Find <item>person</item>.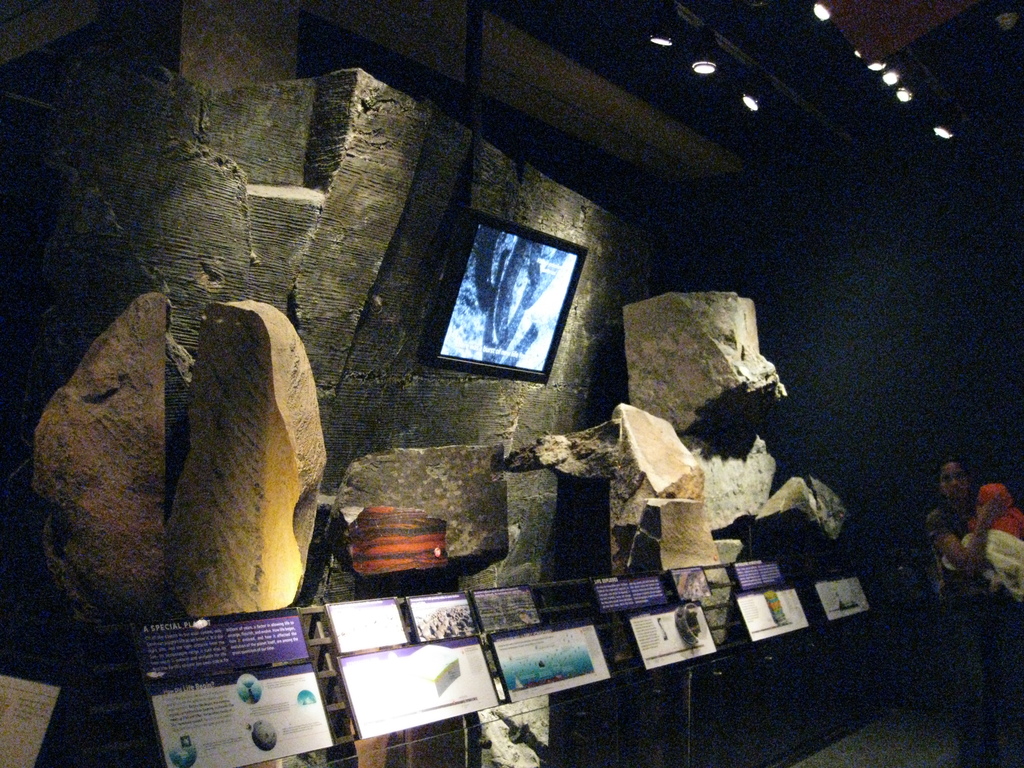
<bbox>964, 483, 1023, 600</bbox>.
